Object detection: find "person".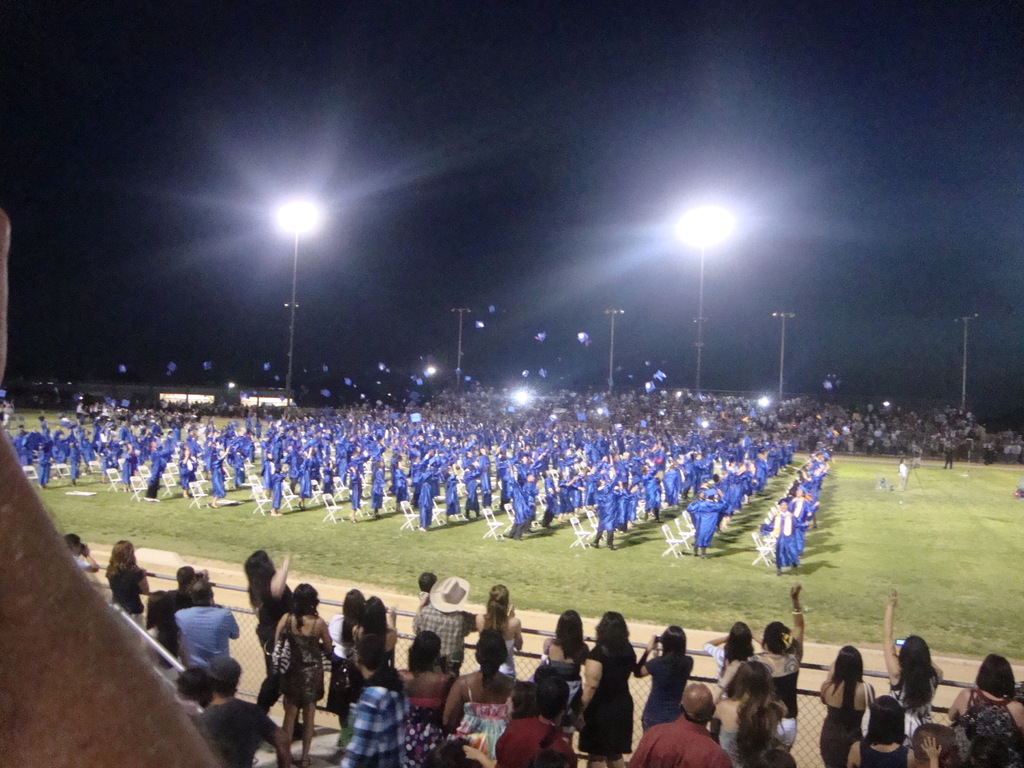
crop(411, 579, 476, 678).
